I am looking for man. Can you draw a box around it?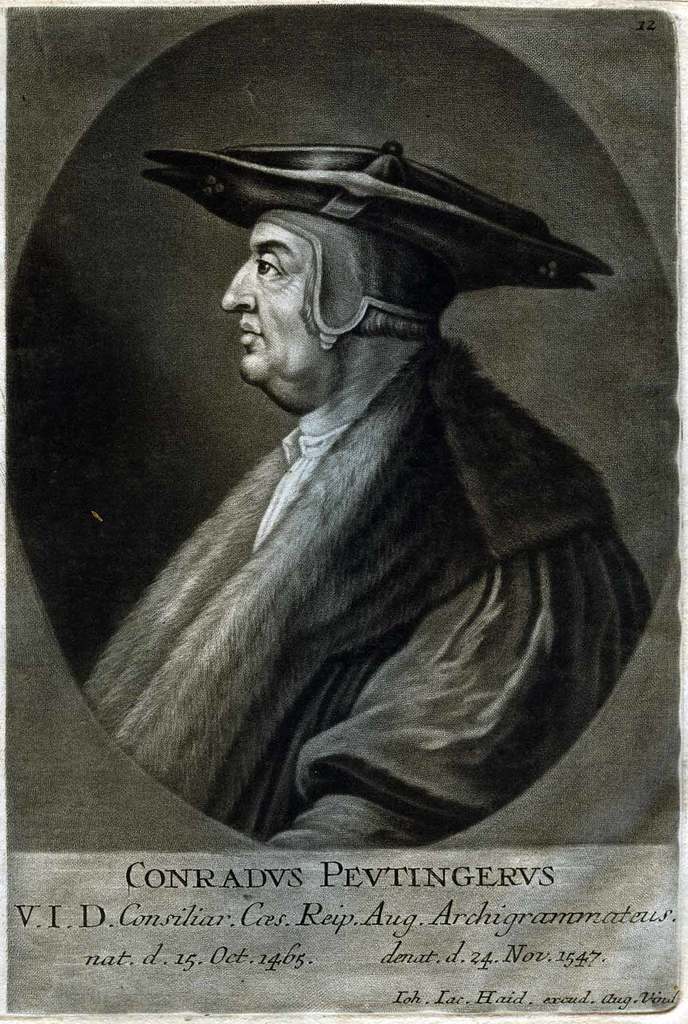
Sure, the bounding box is 69 80 641 855.
